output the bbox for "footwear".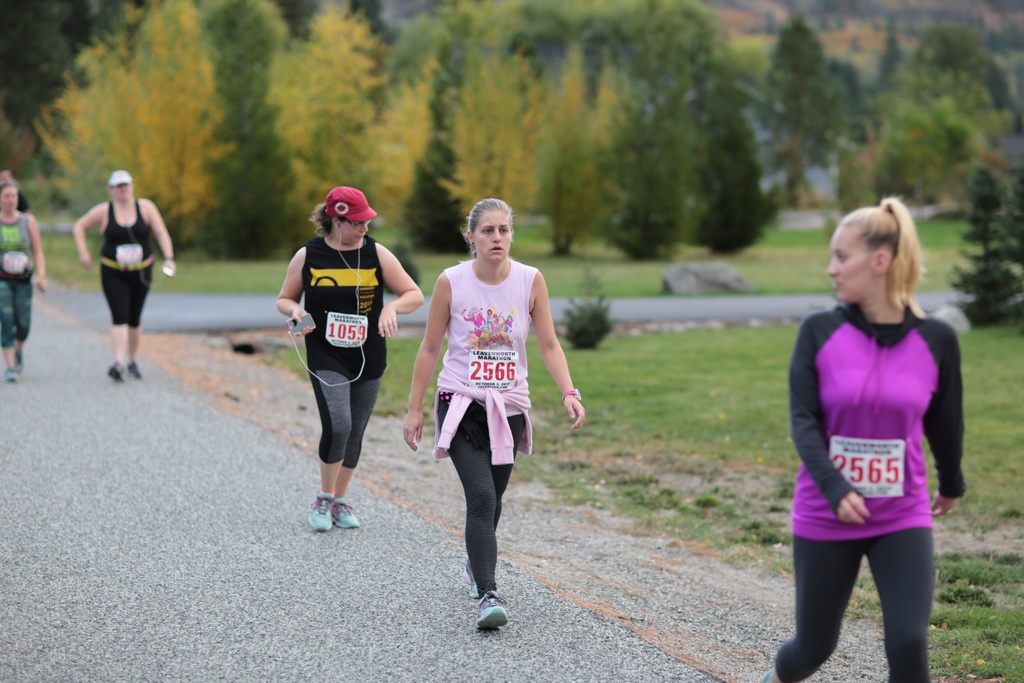
307 490 360 534.
